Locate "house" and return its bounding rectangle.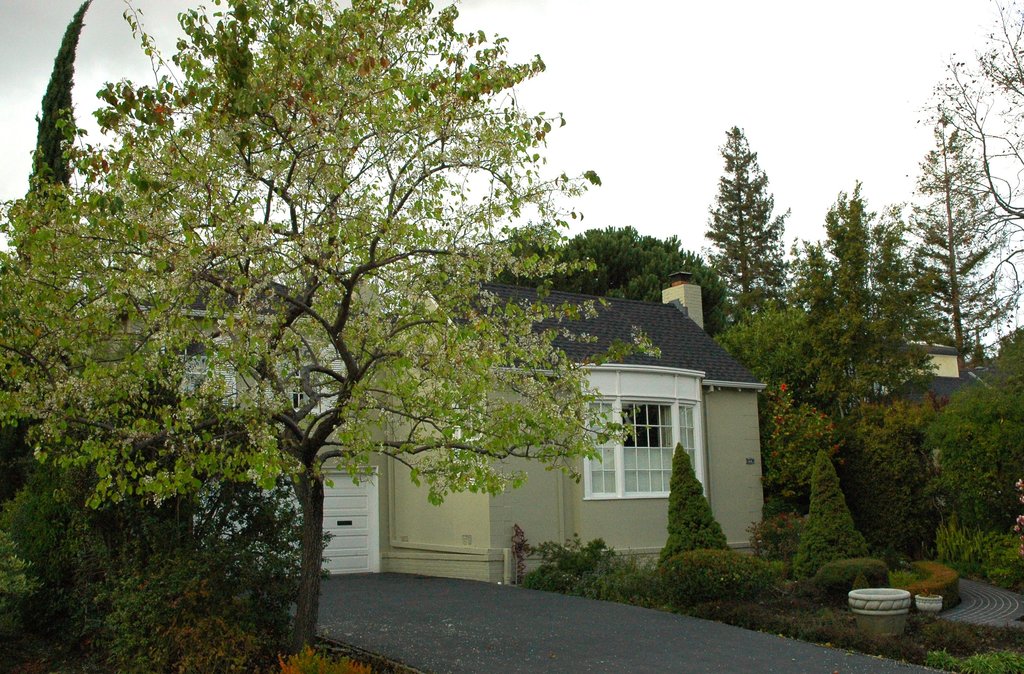
68,263,397,575.
